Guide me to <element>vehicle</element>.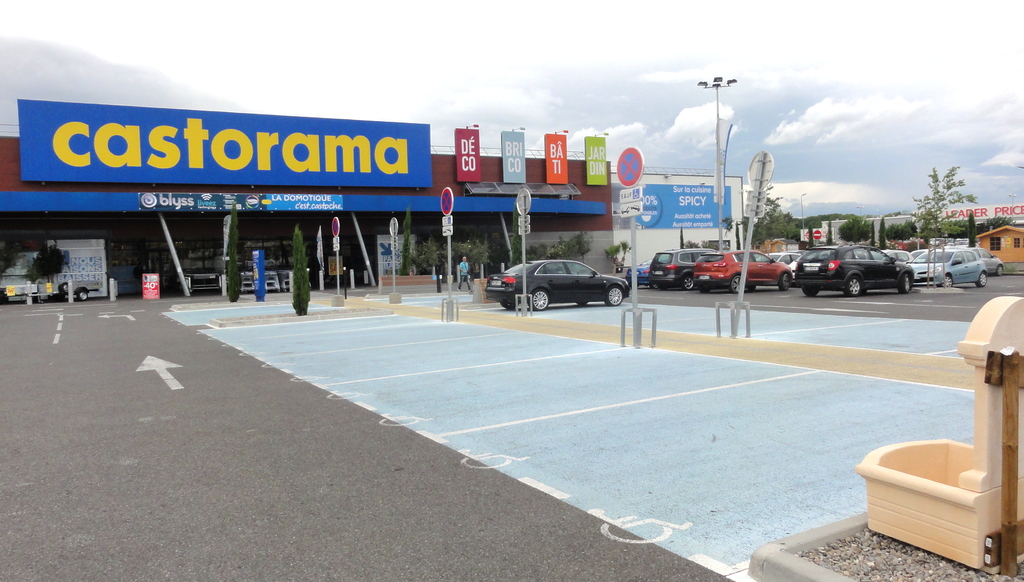
Guidance: <bbox>647, 249, 722, 294</bbox>.
